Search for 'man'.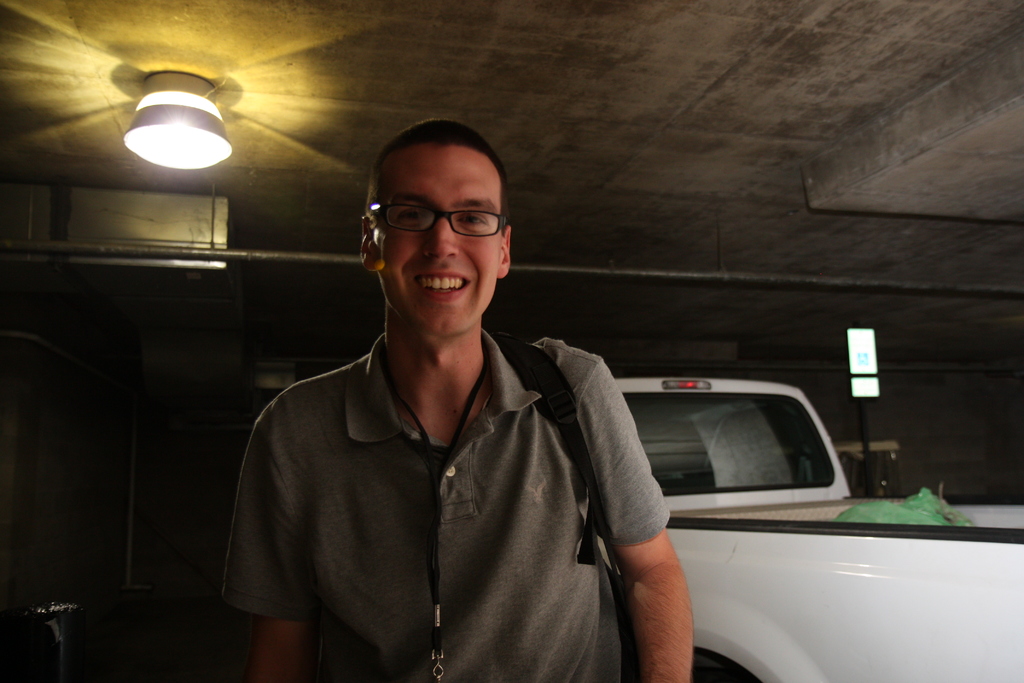
Found at 221,115,691,682.
